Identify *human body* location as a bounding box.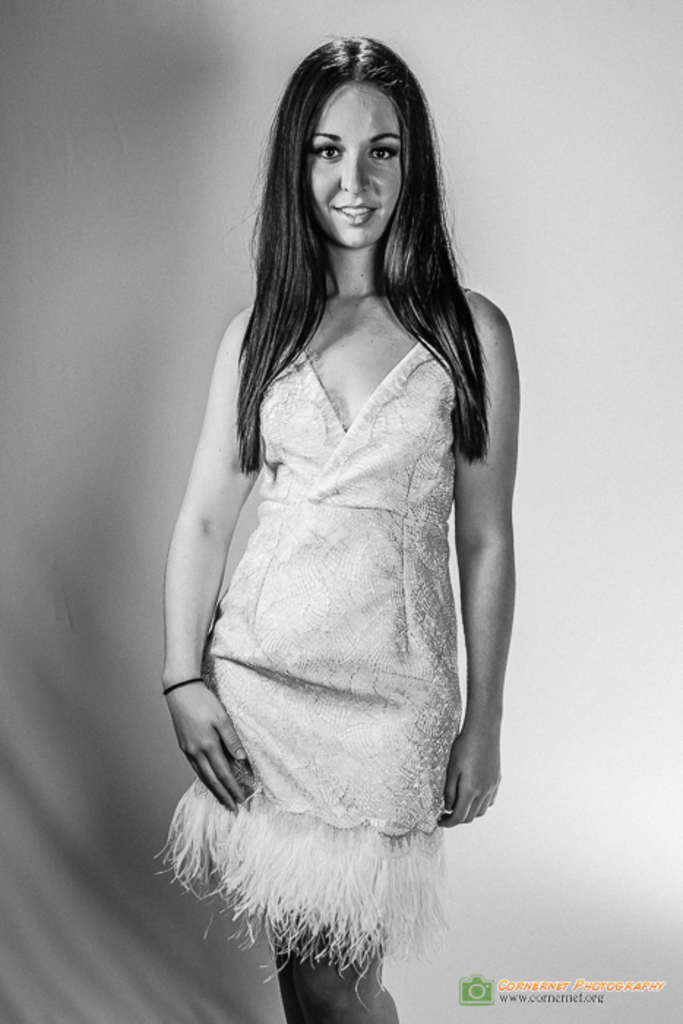
(129, 75, 519, 1023).
